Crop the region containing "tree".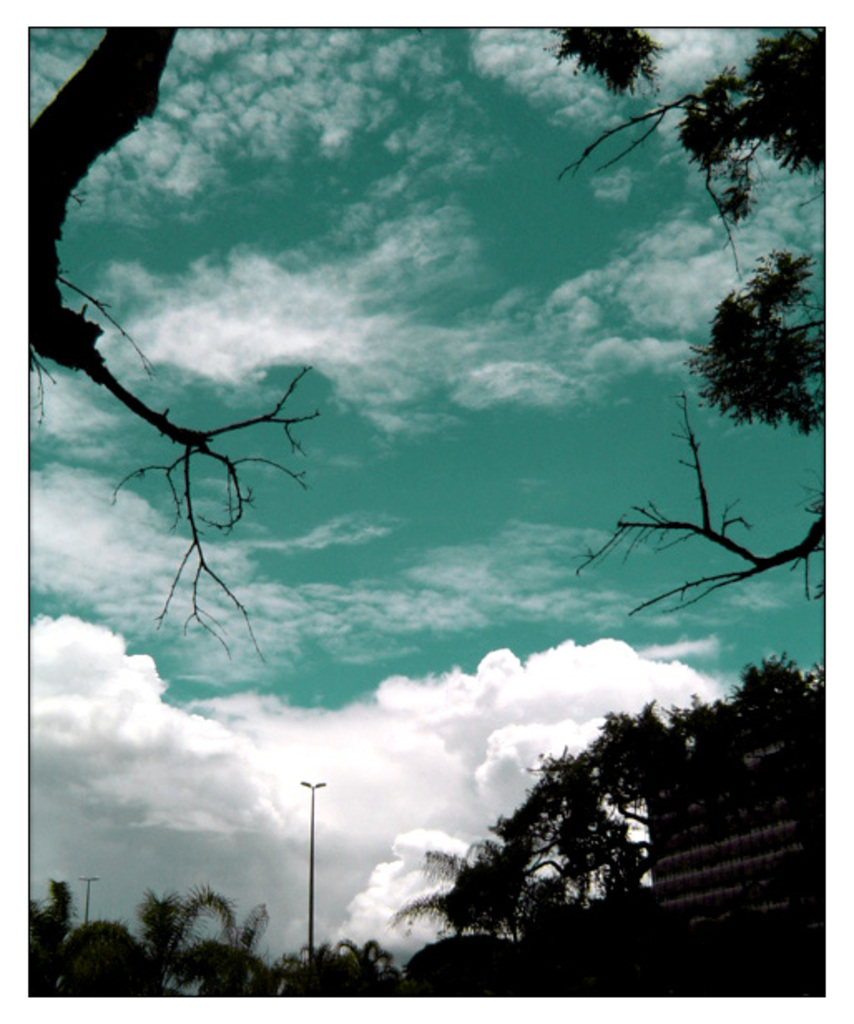
Crop region: x1=30, y1=859, x2=409, y2=999.
